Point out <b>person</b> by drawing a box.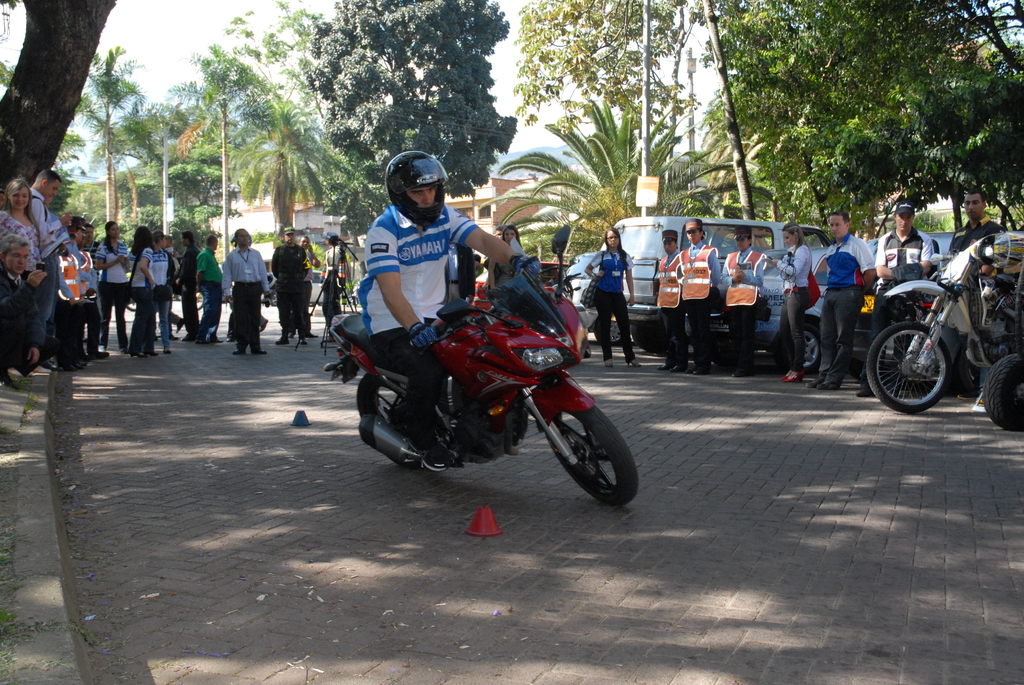
(x1=483, y1=221, x2=538, y2=312).
